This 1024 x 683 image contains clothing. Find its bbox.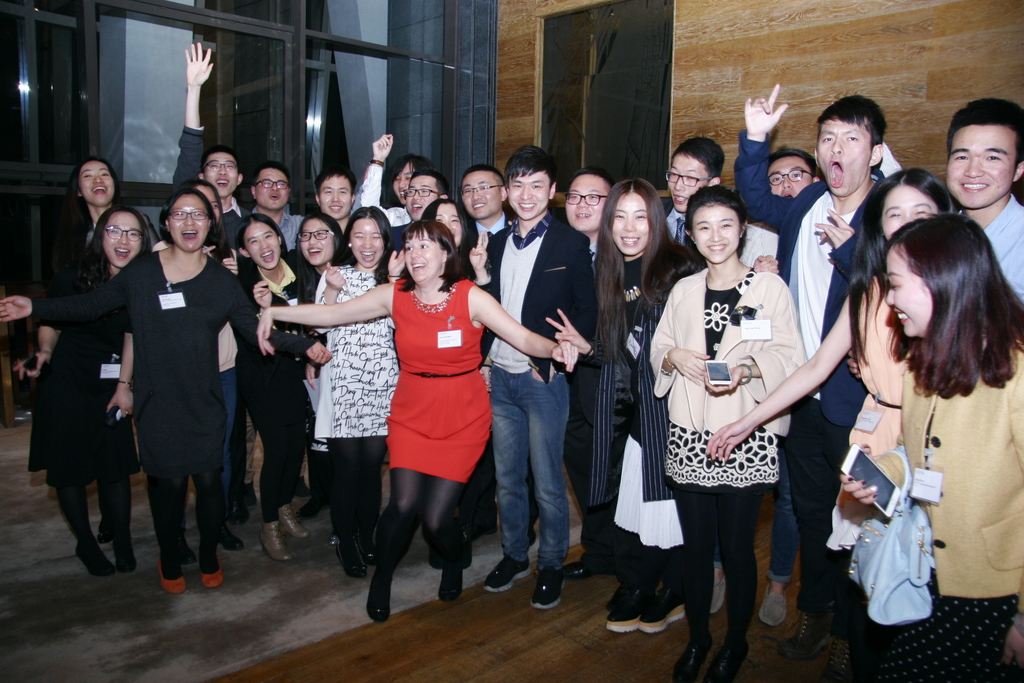
x1=369 y1=274 x2=490 y2=533.
